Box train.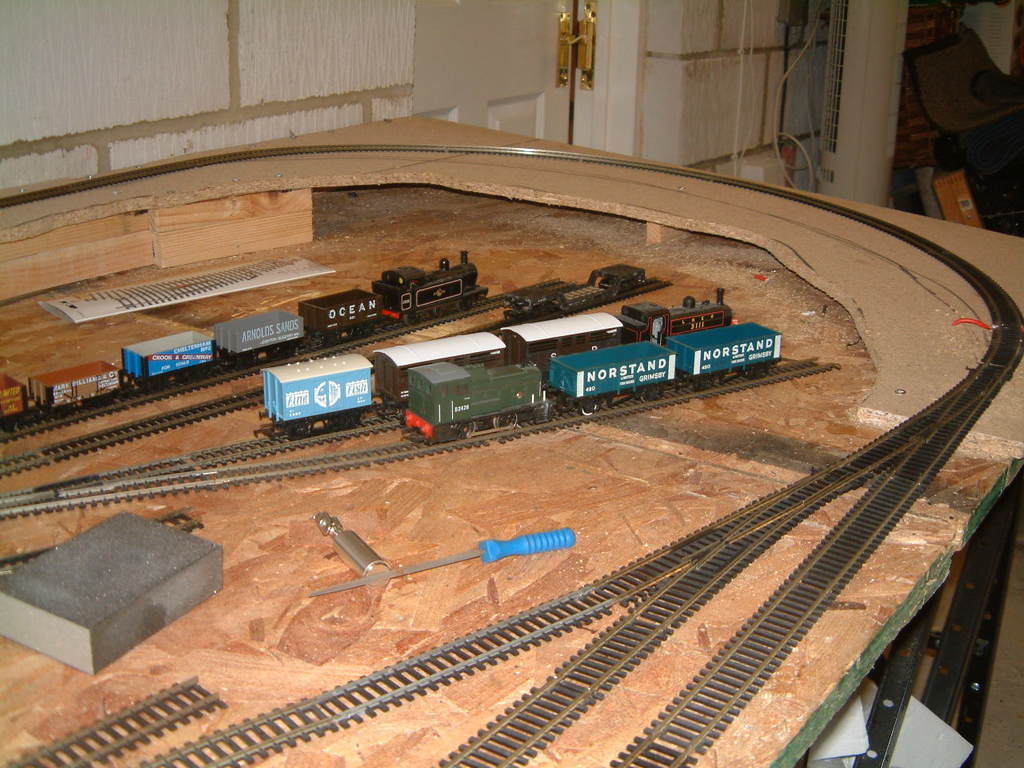
bbox=(260, 286, 728, 440).
